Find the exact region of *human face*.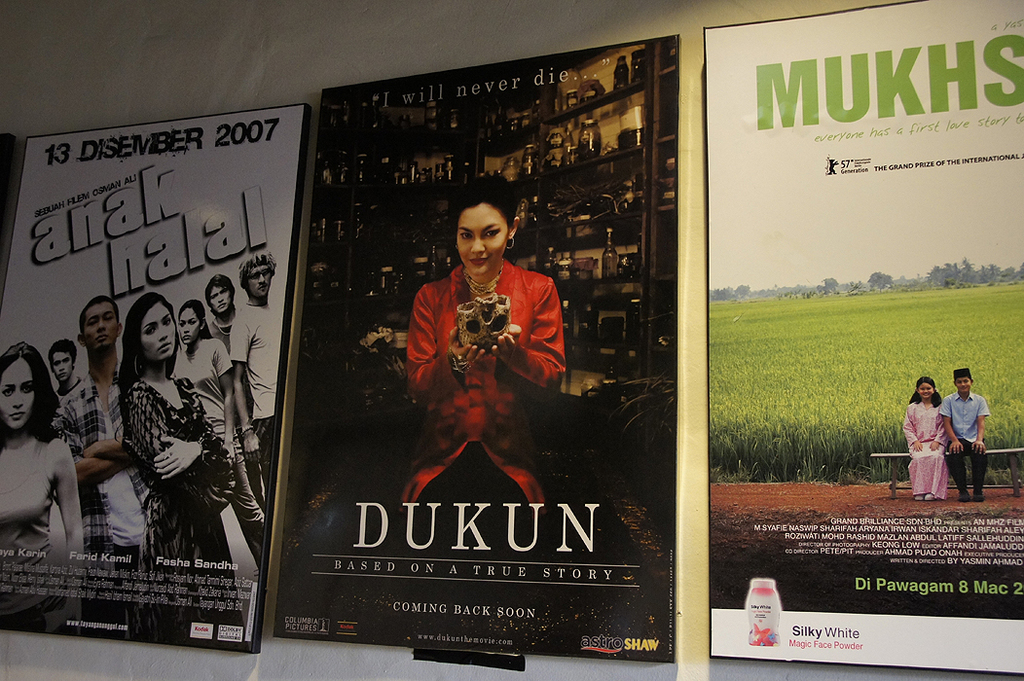
Exact region: 209:282:231:315.
